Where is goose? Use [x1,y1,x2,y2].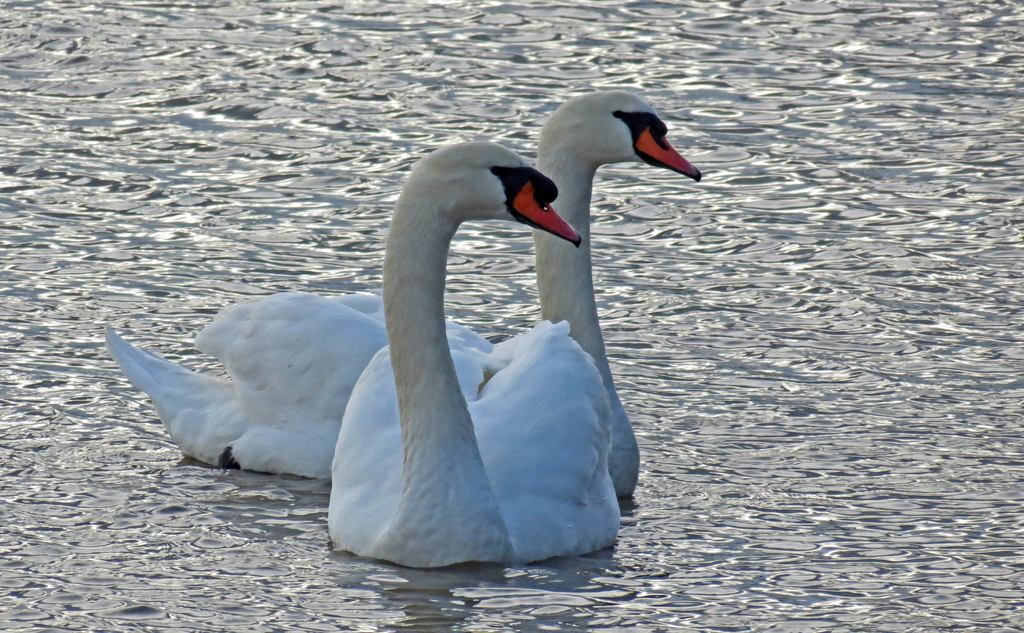
[102,83,698,475].
